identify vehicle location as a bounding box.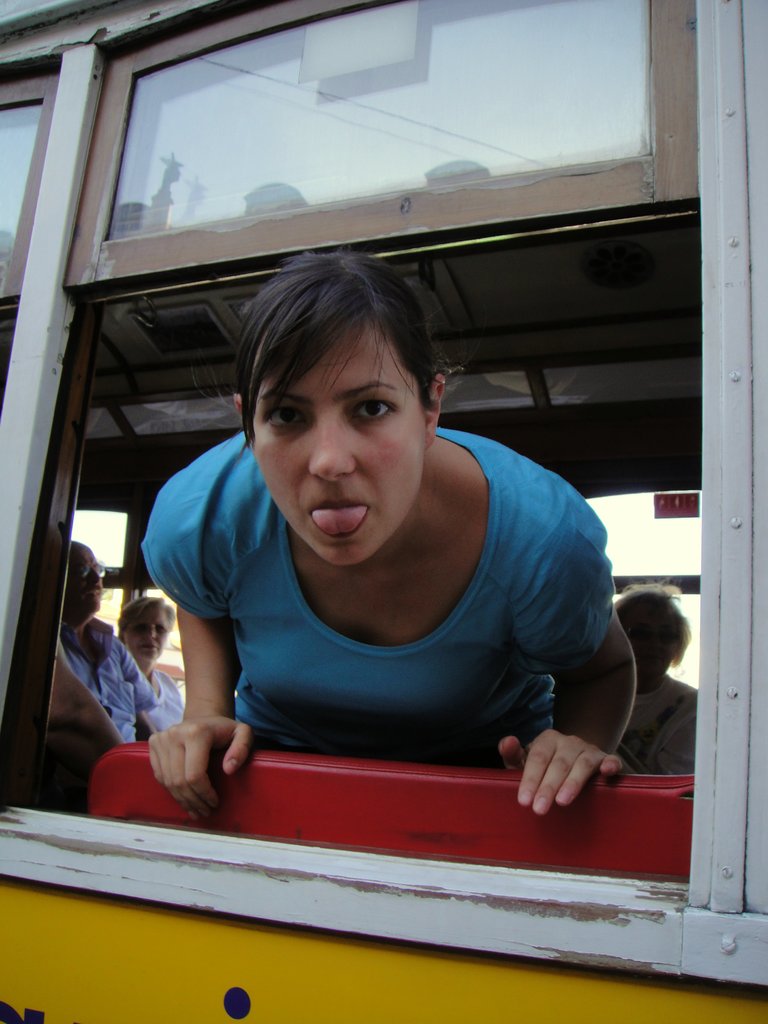
[0, 0, 767, 1023].
